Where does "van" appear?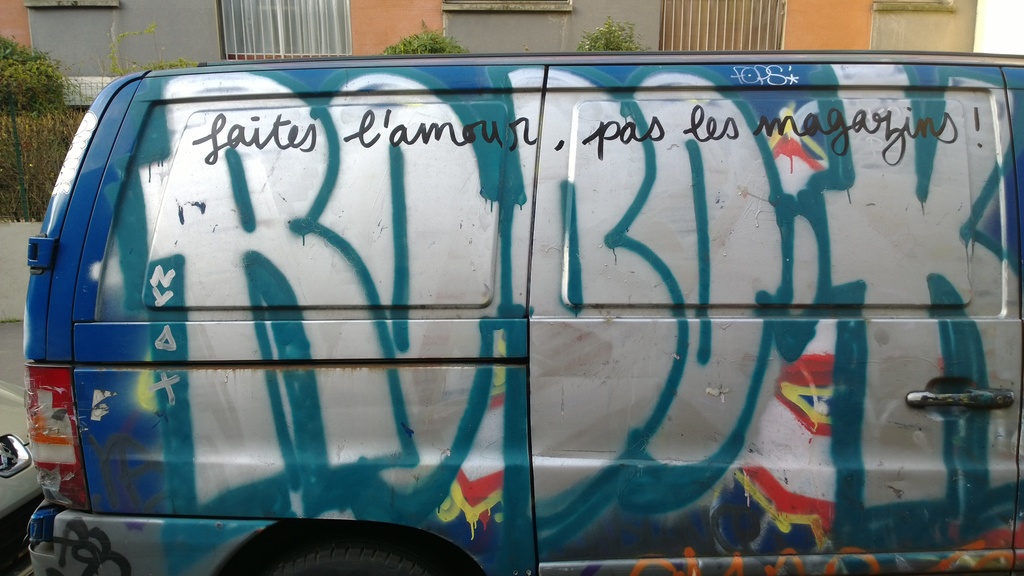
Appears at [x1=18, y1=46, x2=1023, y2=575].
